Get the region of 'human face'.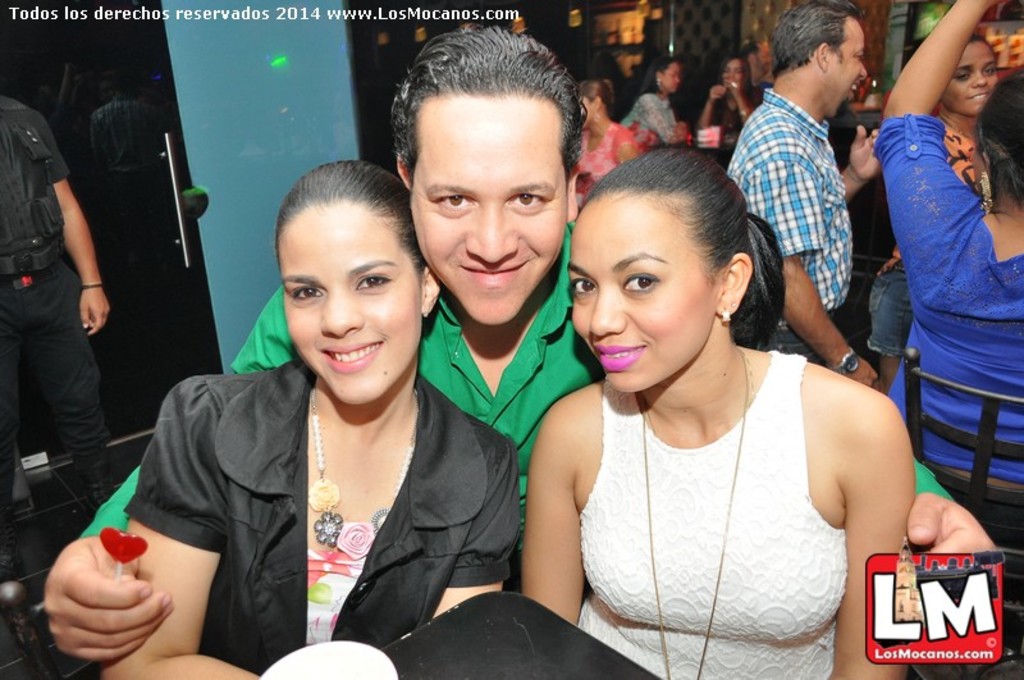
x1=829 y1=15 x2=869 y2=119.
